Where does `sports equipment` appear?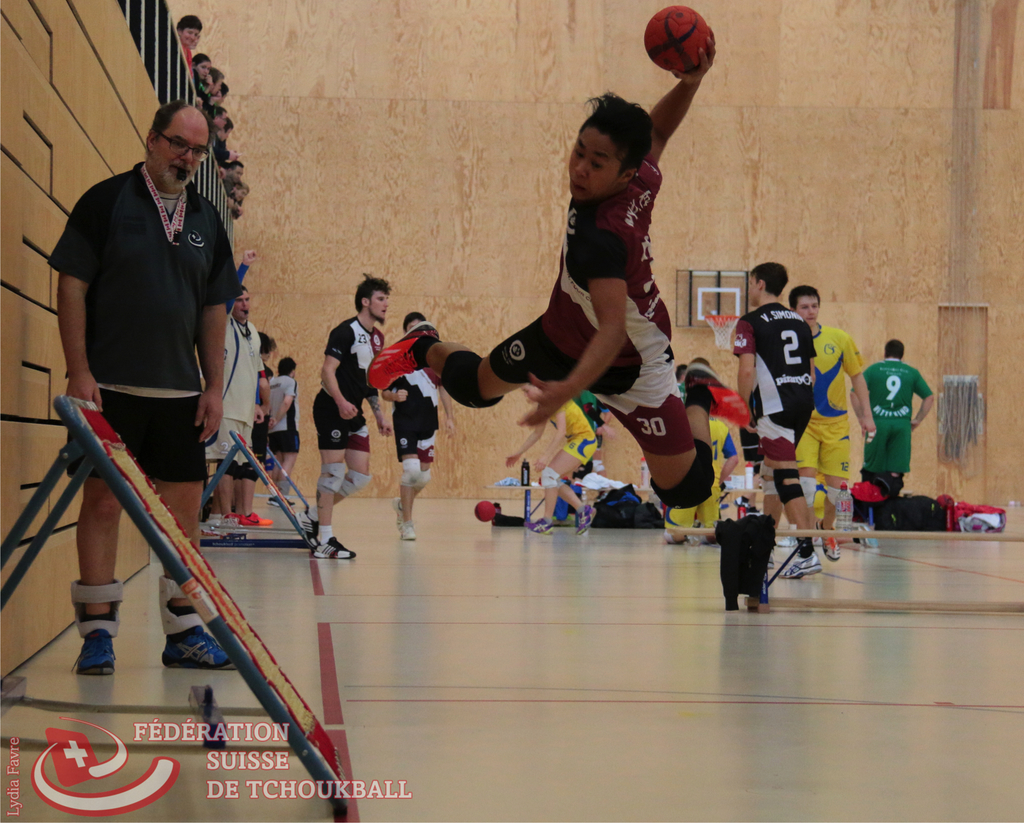
Appears at region(71, 629, 113, 676).
